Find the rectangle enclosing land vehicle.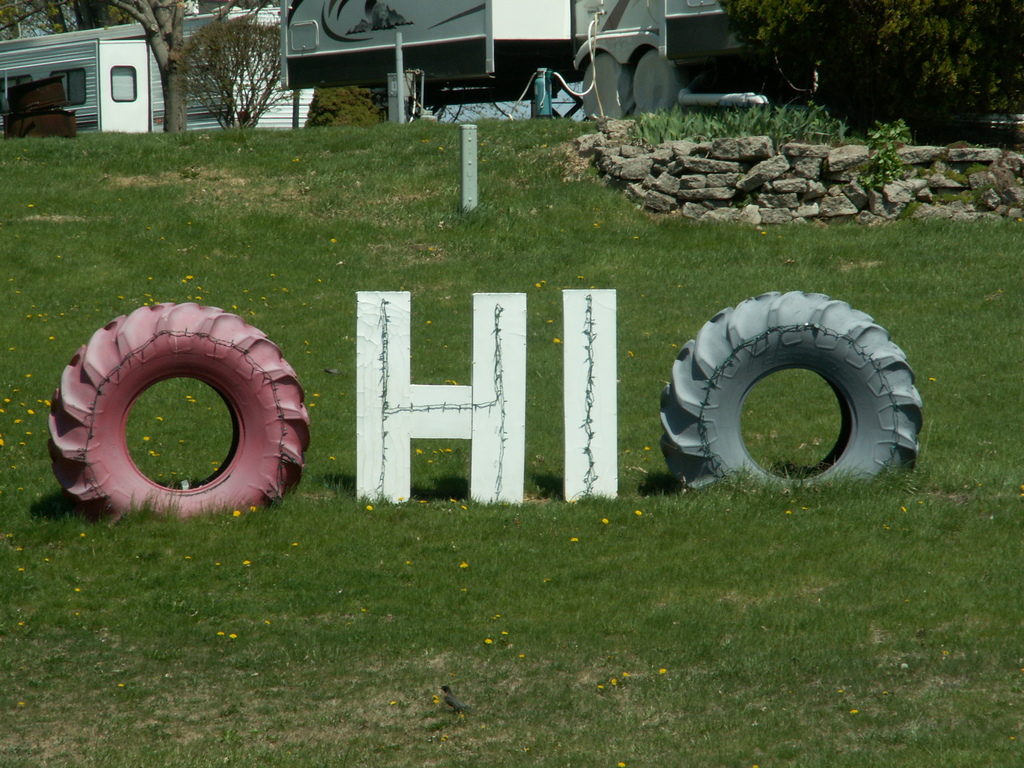
rect(0, 0, 345, 136).
